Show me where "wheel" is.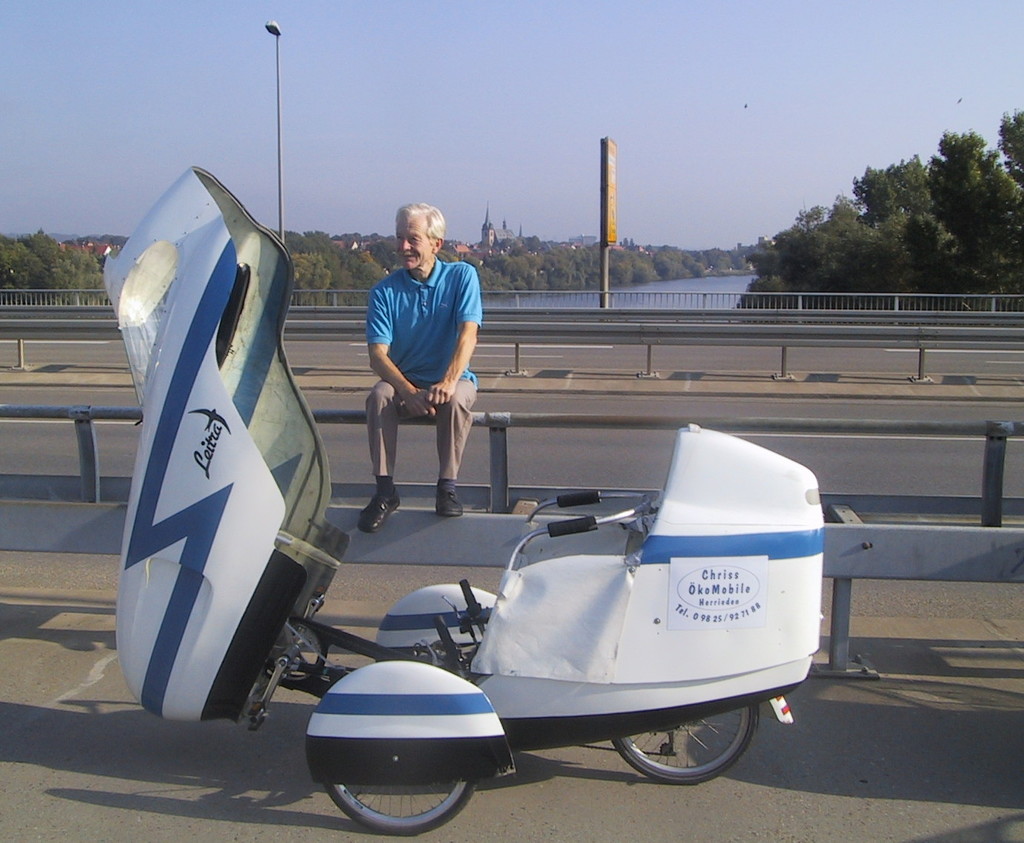
"wheel" is at region(276, 622, 321, 680).
